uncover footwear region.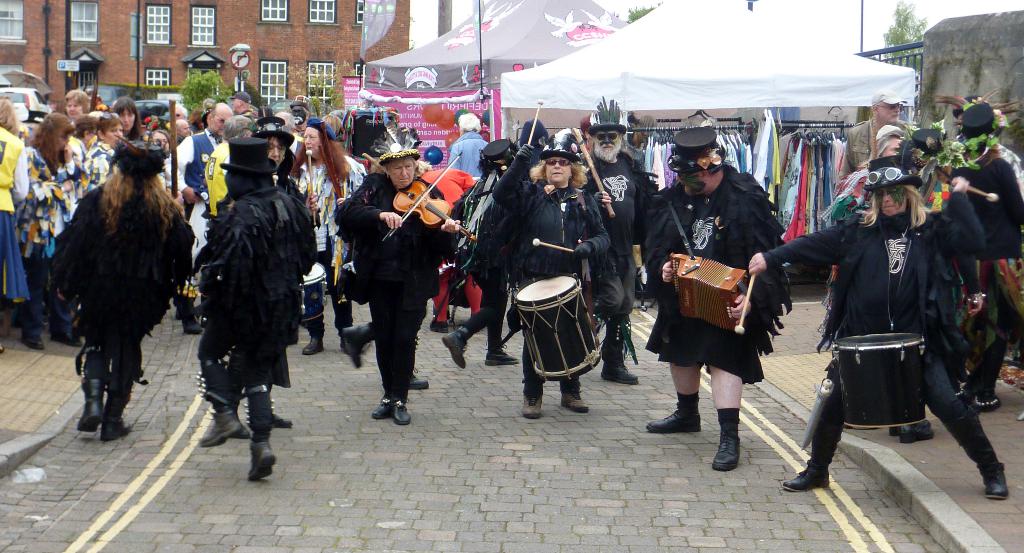
Uncovered: bbox=[99, 389, 134, 440].
